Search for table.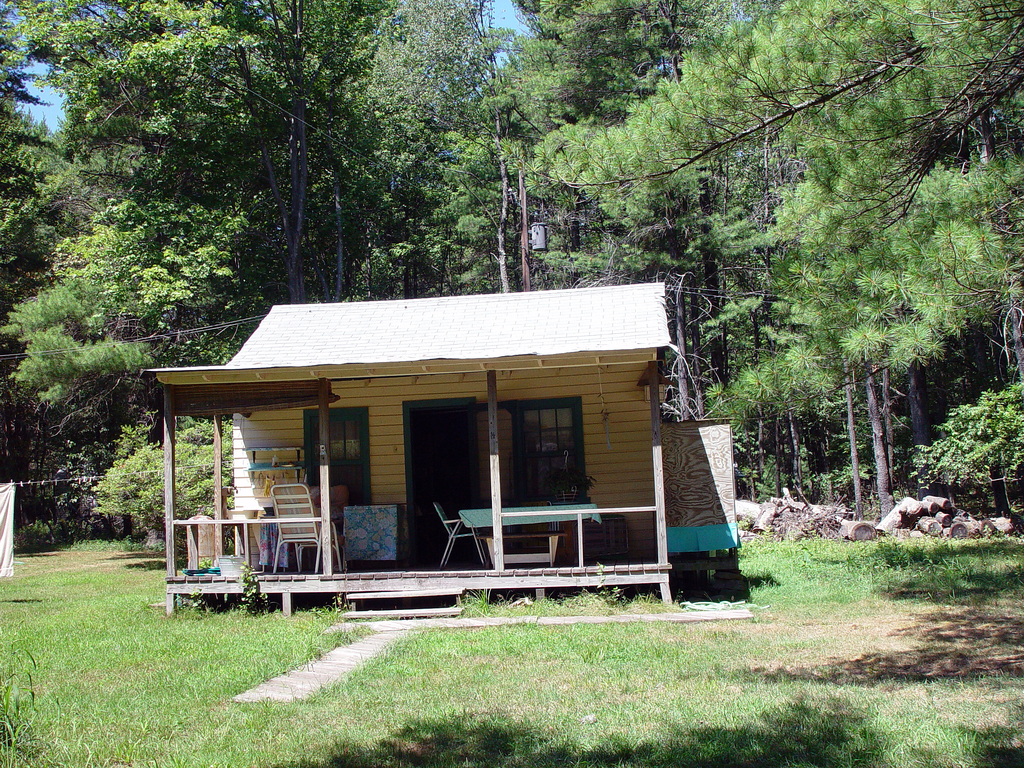
Found at select_region(453, 500, 602, 565).
